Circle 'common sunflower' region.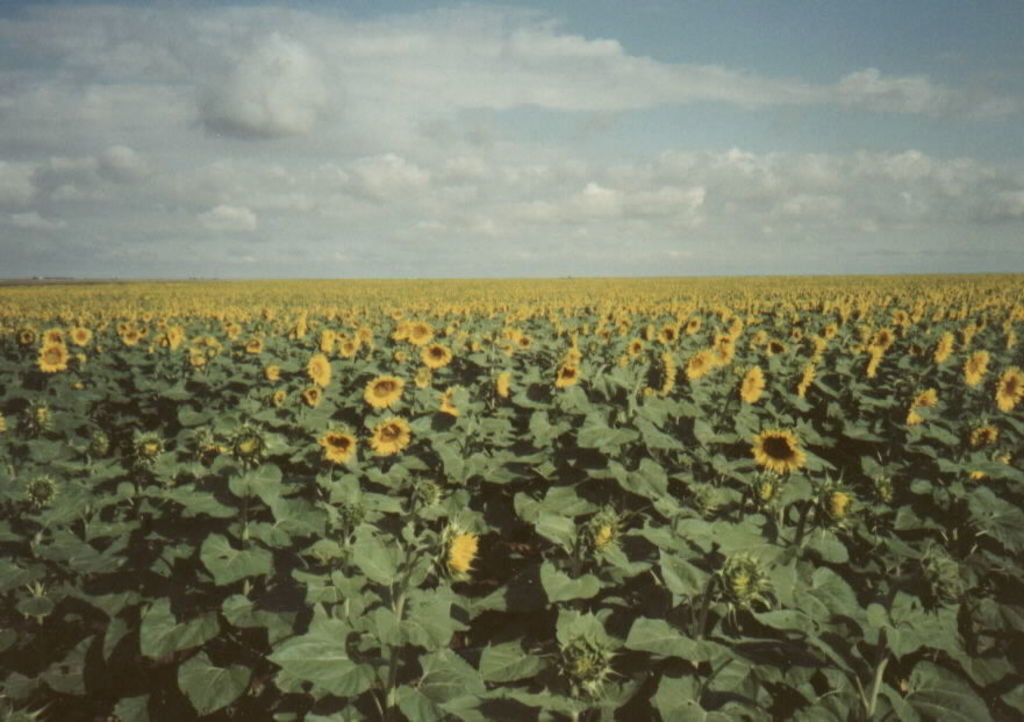
Region: left=5, top=279, right=1023, bottom=339.
